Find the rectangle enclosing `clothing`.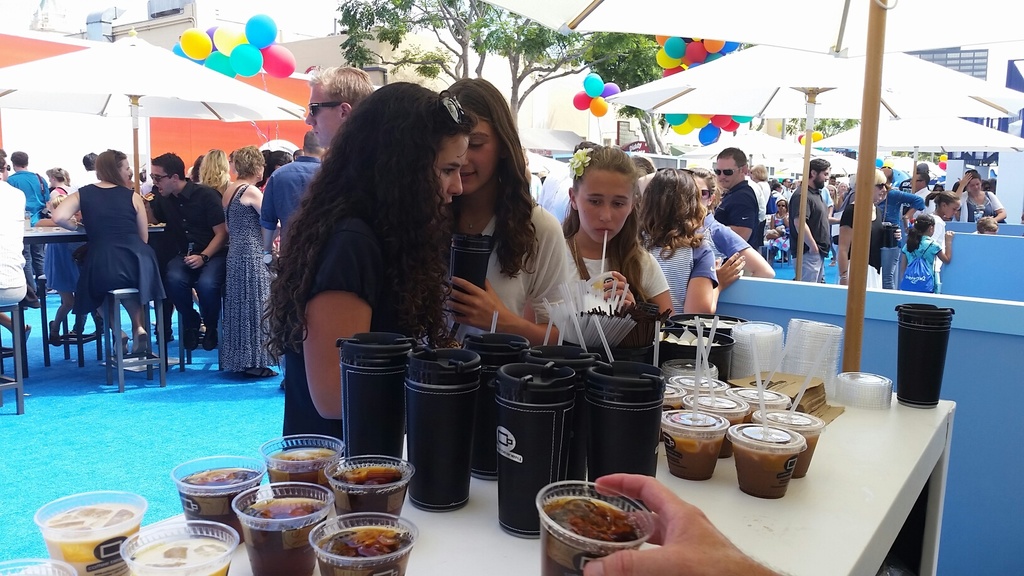
bbox=[72, 181, 168, 315].
